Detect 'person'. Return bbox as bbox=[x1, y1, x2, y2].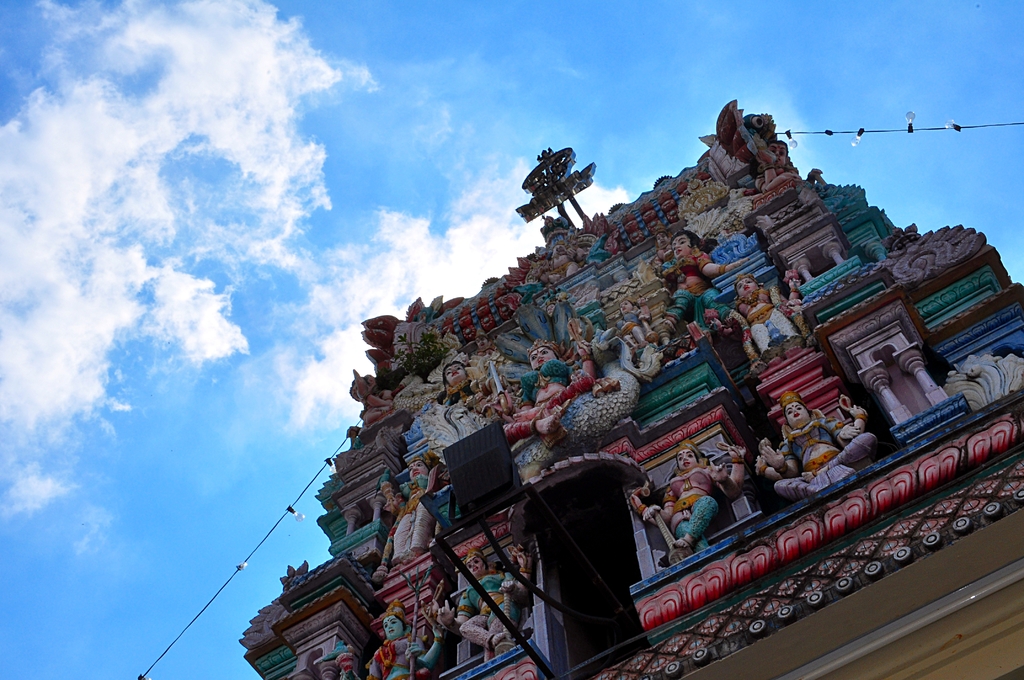
bbox=[714, 279, 787, 360].
